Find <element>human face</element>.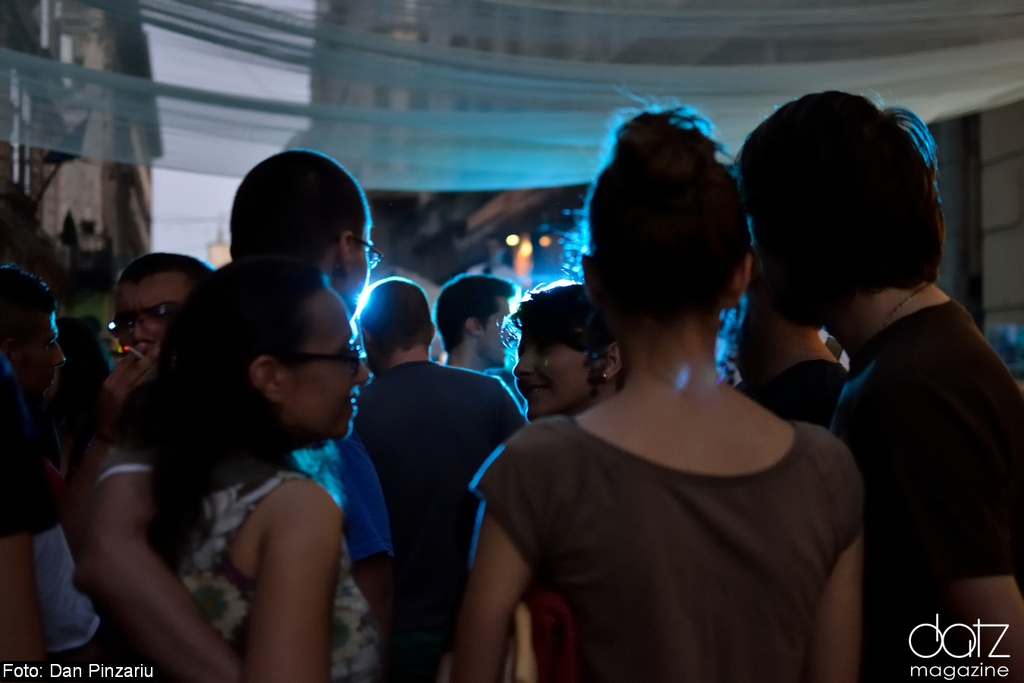
(478,281,512,370).
